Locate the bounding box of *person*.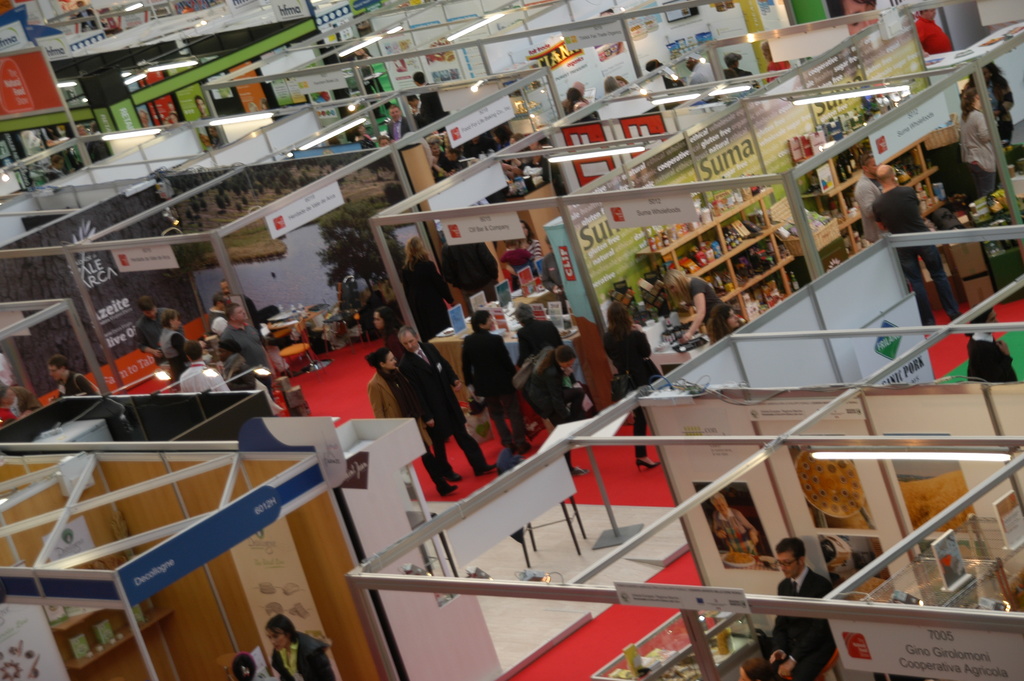
Bounding box: box(137, 294, 186, 365).
